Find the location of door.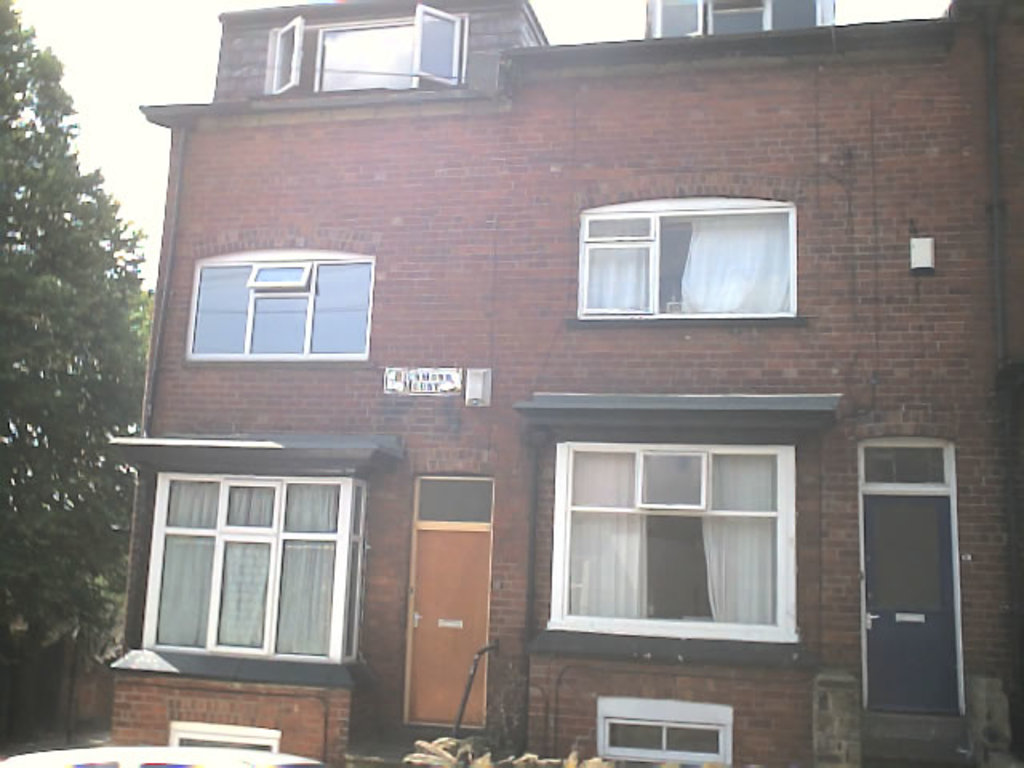
Location: 403/528/491/726.
